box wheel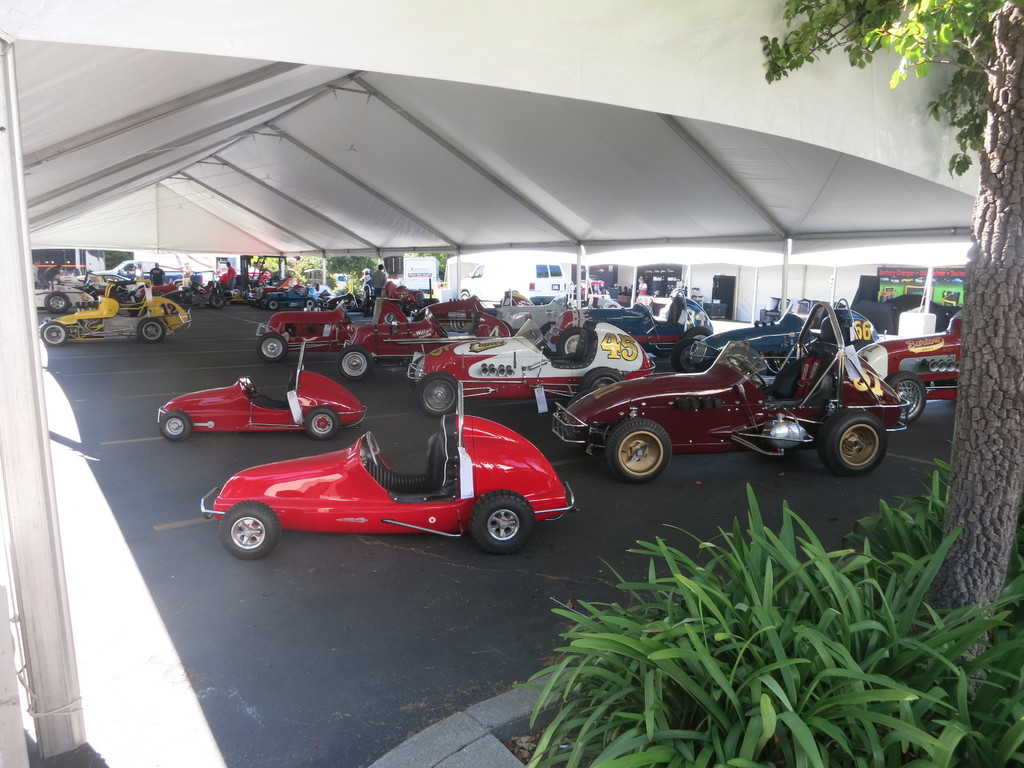
726:347:753:372
